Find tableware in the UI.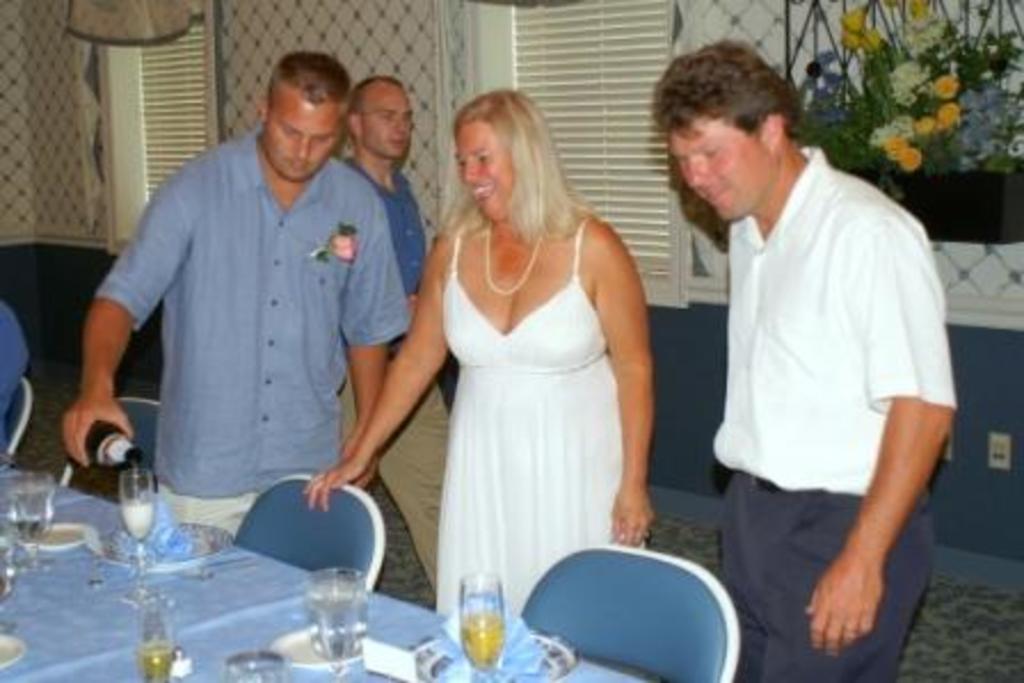
UI element at BBox(135, 589, 181, 681).
